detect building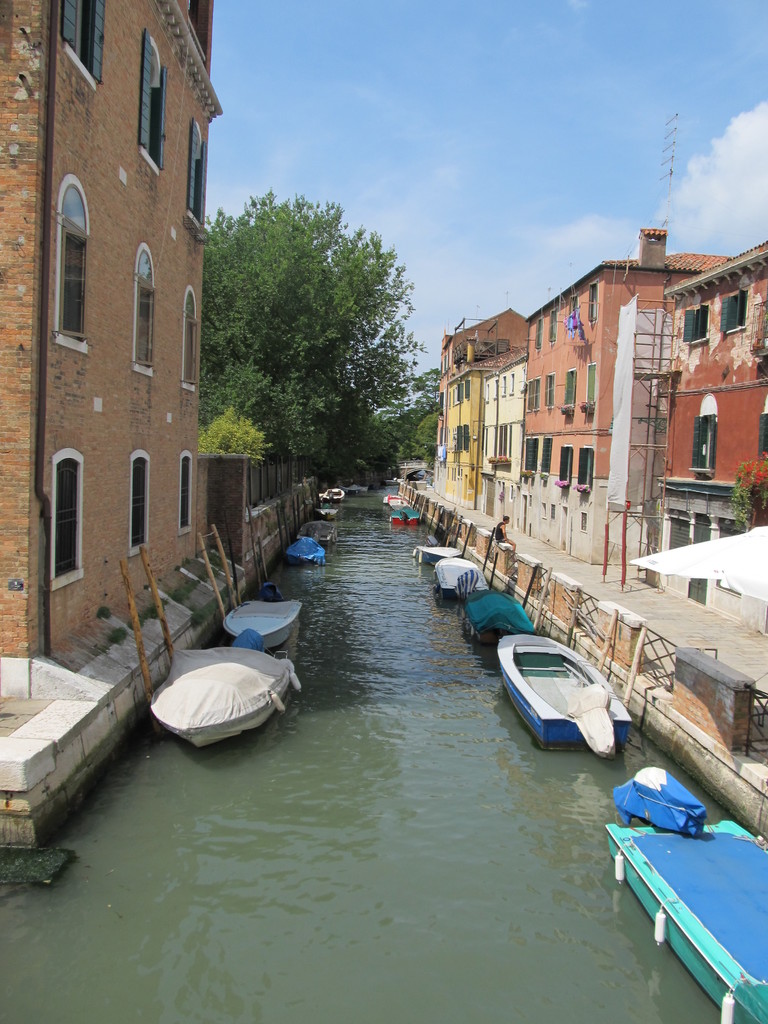
(0, 0, 320, 850)
